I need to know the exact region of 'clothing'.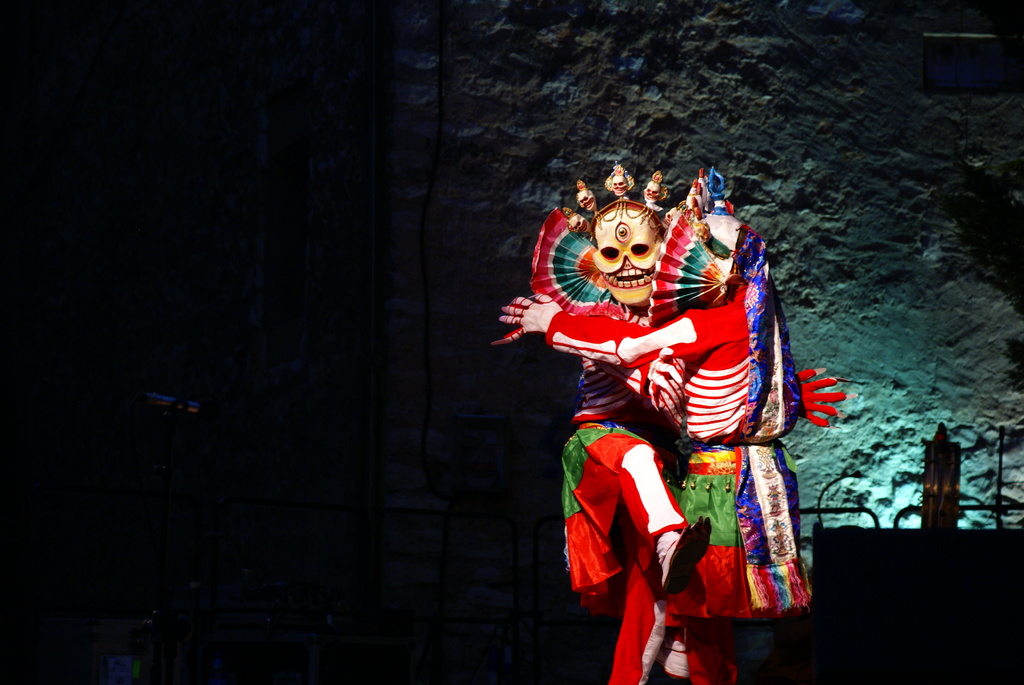
Region: region(529, 210, 694, 684).
